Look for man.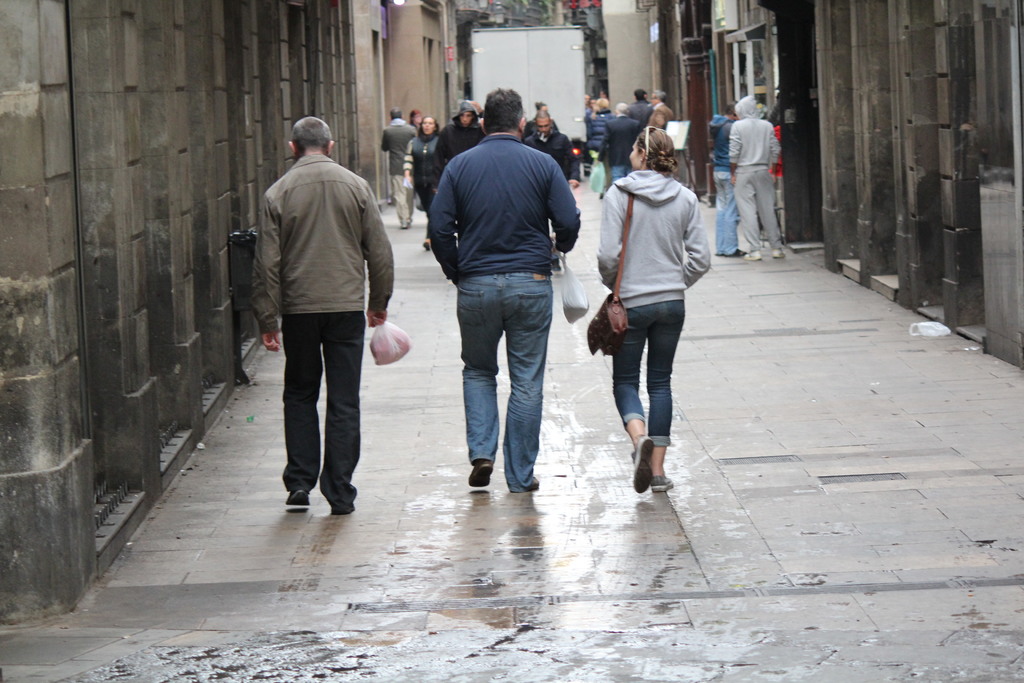
Found: [600, 90, 609, 99].
